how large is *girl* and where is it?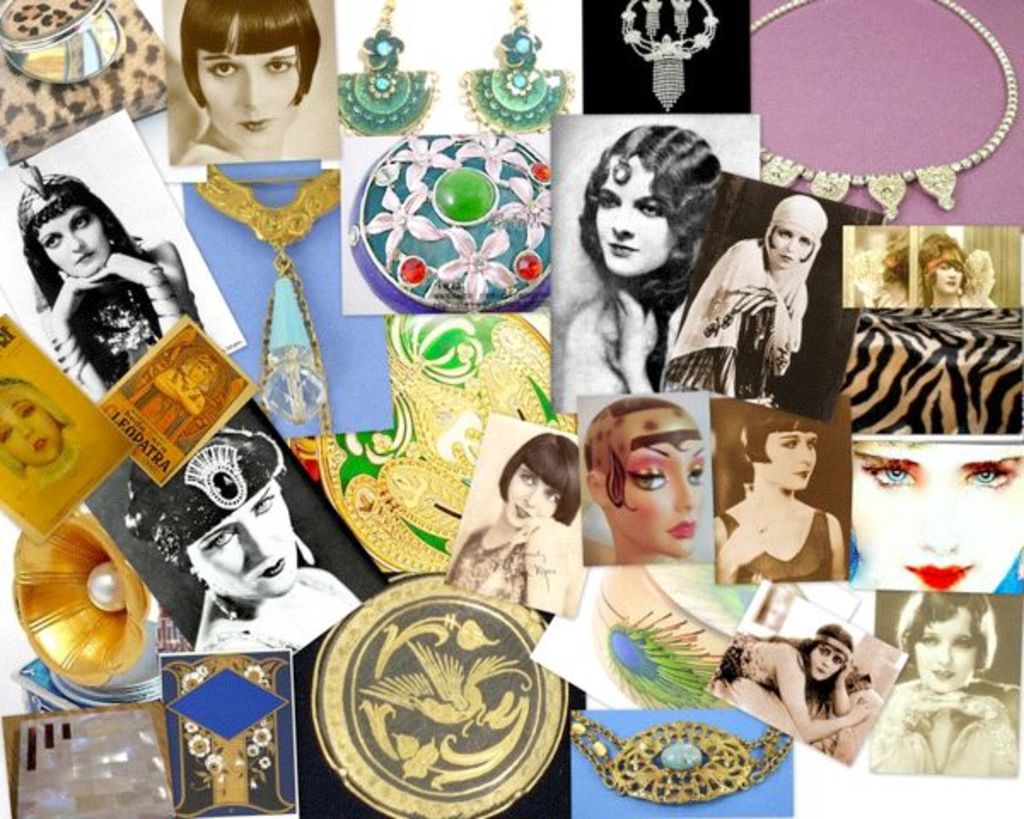
Bounding box: 666,193,824,401.
